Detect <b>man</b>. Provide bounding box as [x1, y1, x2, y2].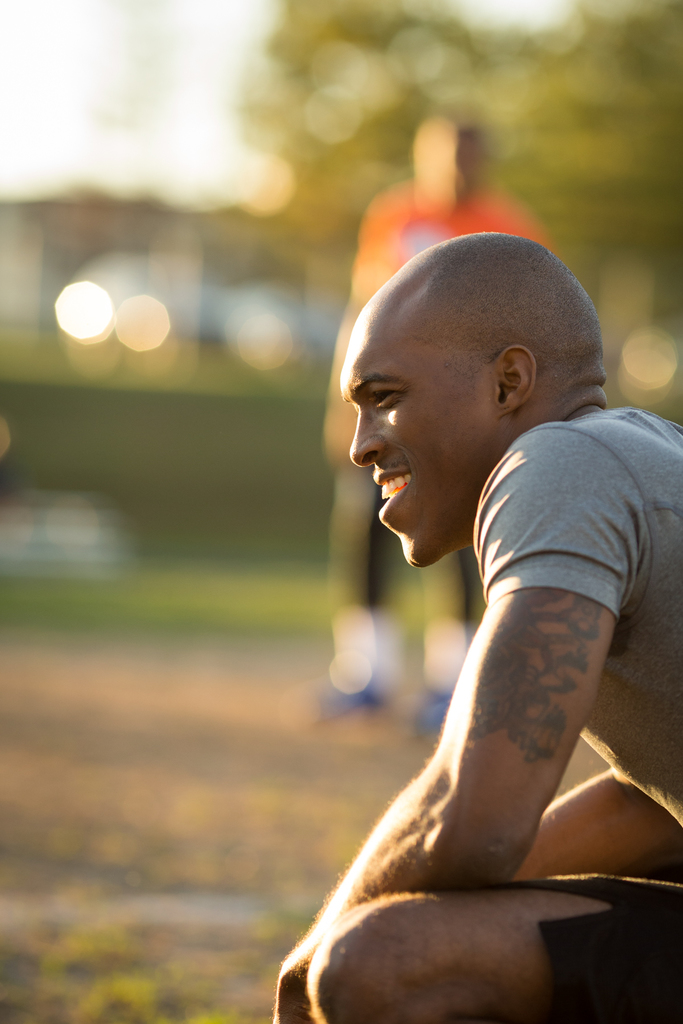
[313, 104, 564, 713].
